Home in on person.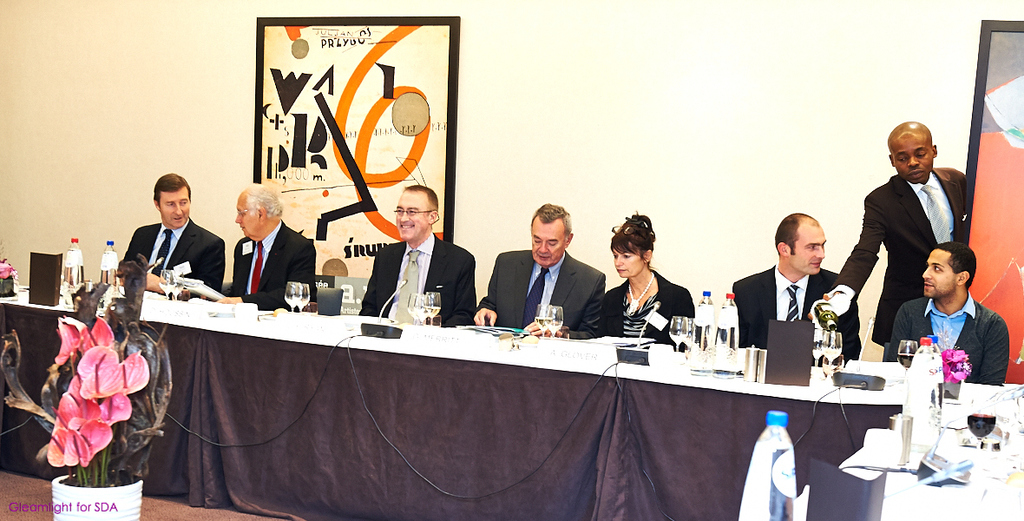
Homed in at (x1=728, y1=208, x2=858, y2=373).
